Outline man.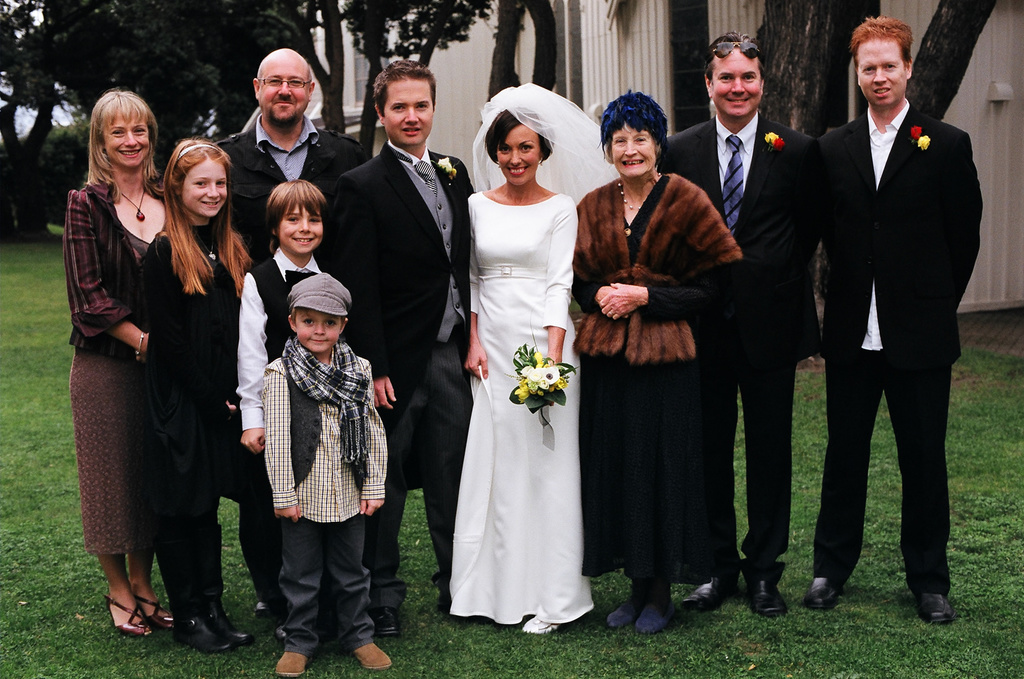
Outline: 815, 8, 982, 611.
